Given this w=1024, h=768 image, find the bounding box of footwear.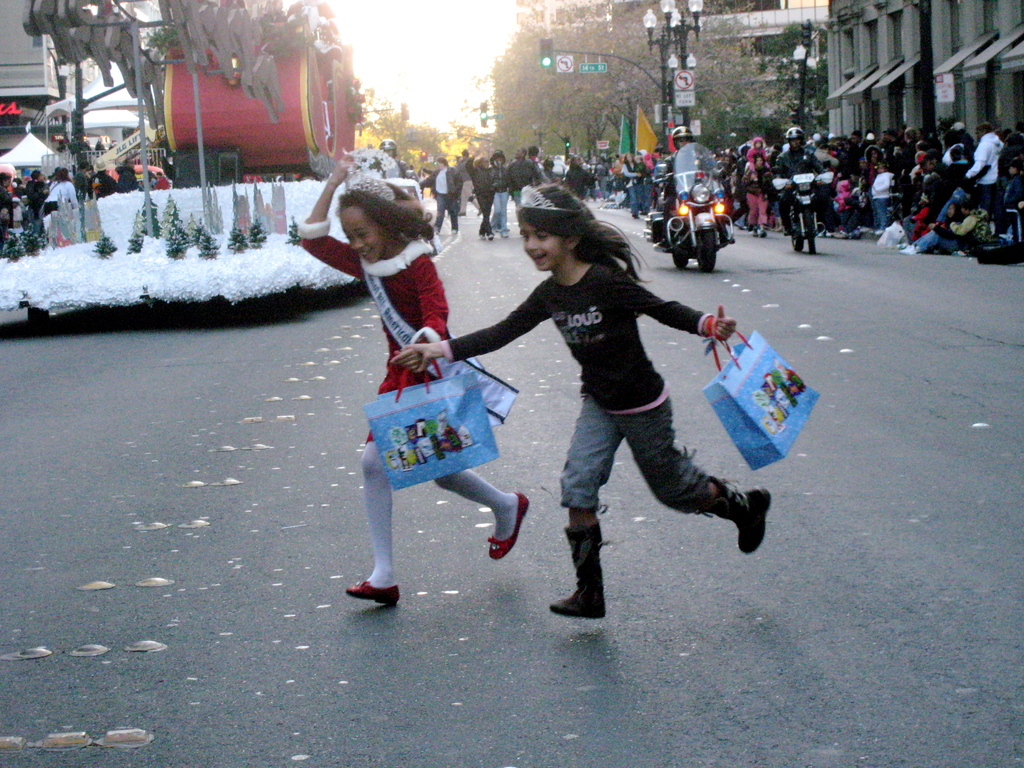
rect(705, 479, 776, 554).
